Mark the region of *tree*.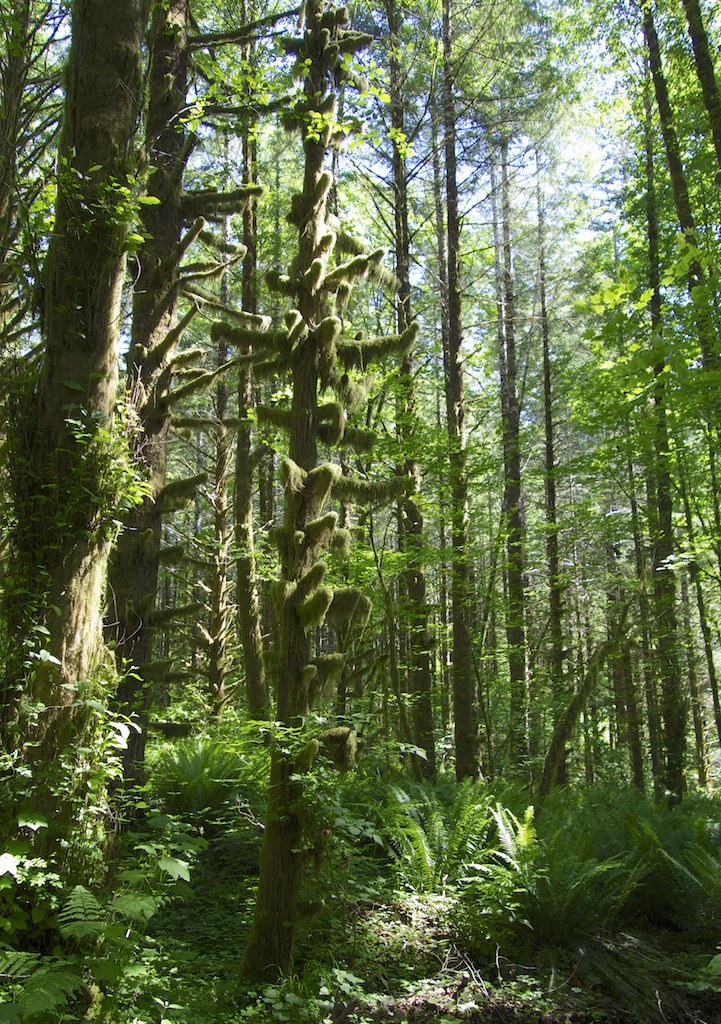
Region: box(0, 0, 260, 891).
